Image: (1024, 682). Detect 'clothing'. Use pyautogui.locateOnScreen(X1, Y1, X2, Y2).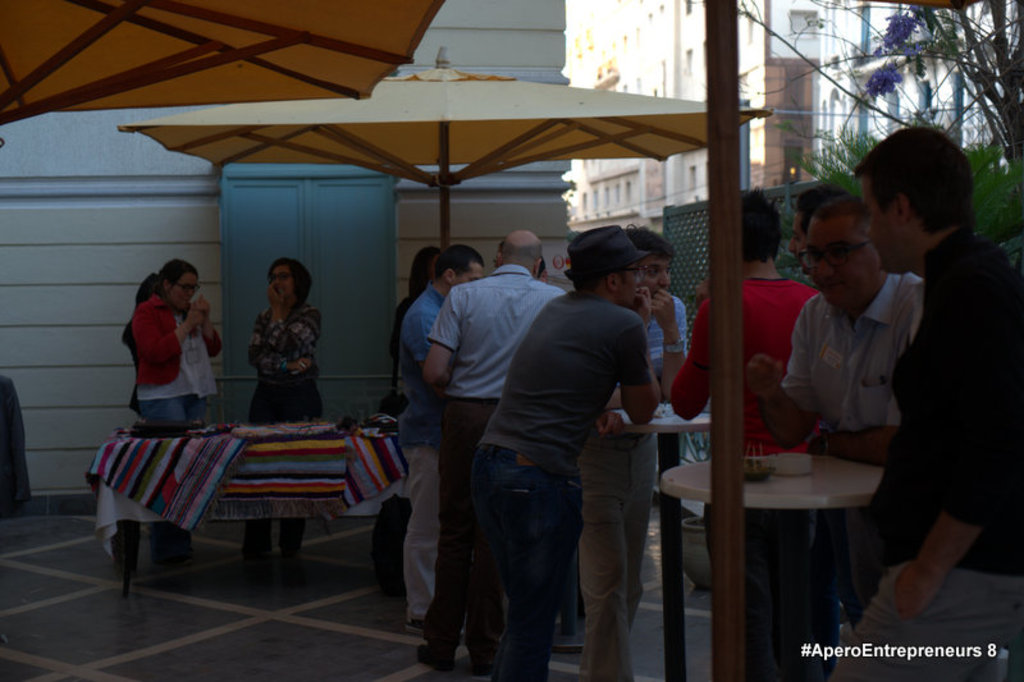
pyautogui.locateOnScreen(846, 229, 1023, 681).
